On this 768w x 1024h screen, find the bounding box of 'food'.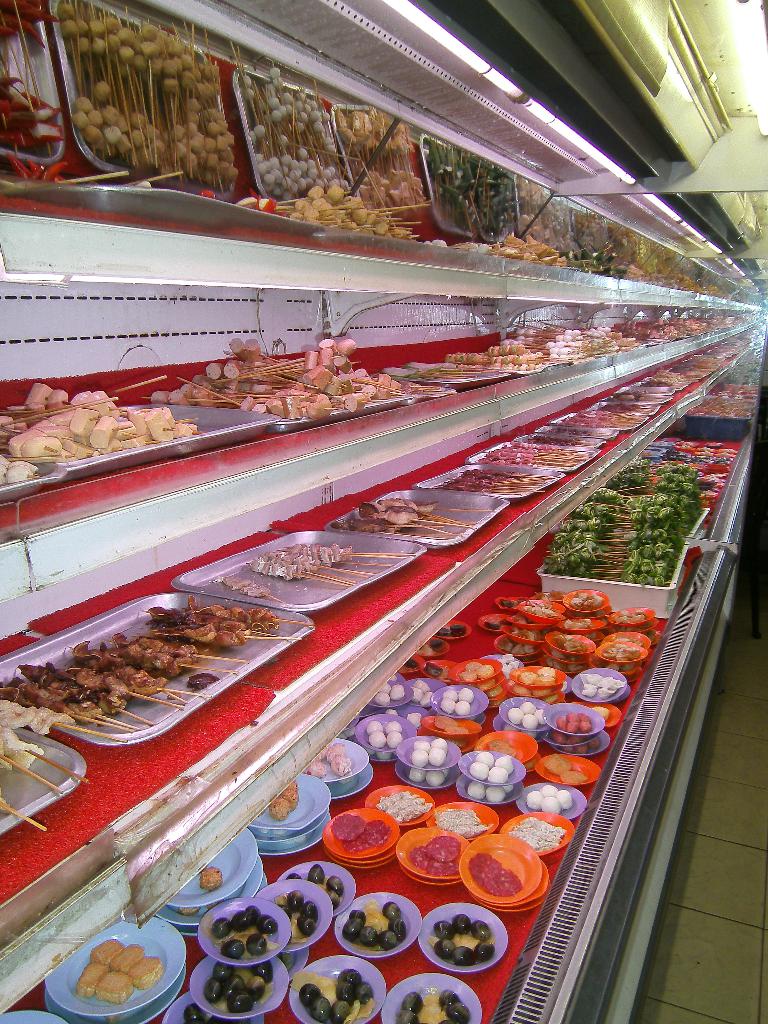
Bounding box: Rect(266, 780, 301, 822).
